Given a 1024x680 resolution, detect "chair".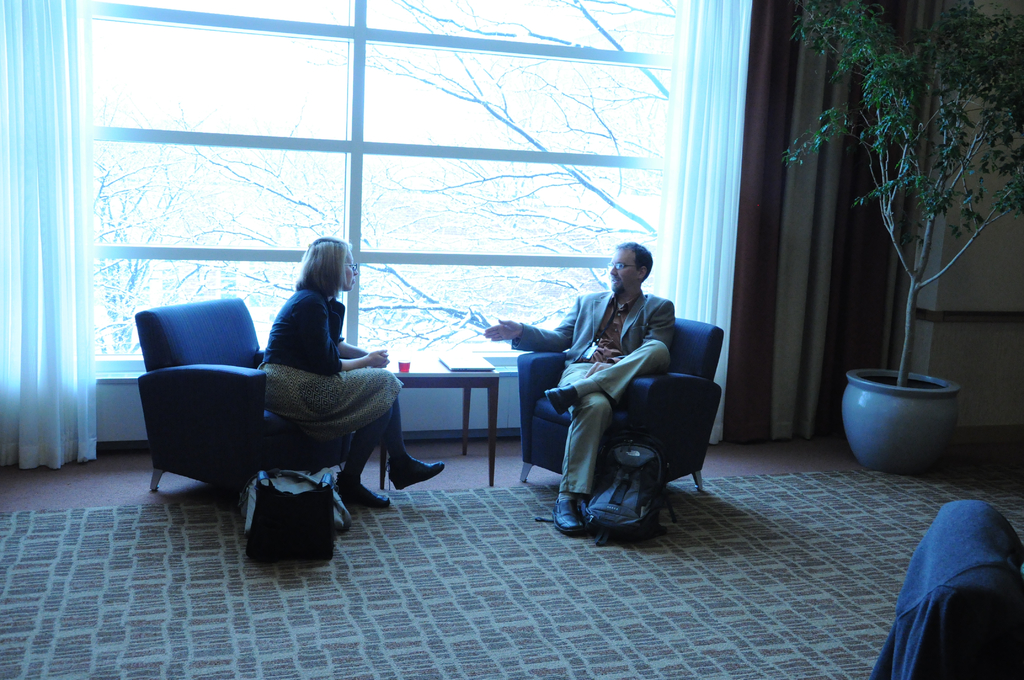
BBox(516, 314, 727, 517).
